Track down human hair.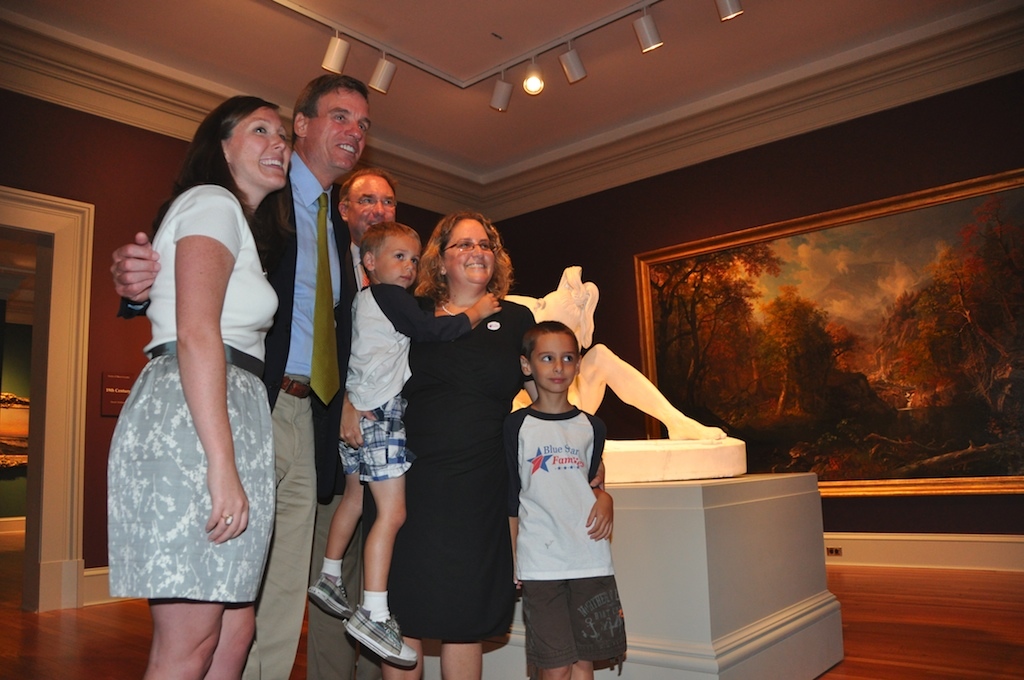
Tracked to bbox=[293, 74, 368, 139].
